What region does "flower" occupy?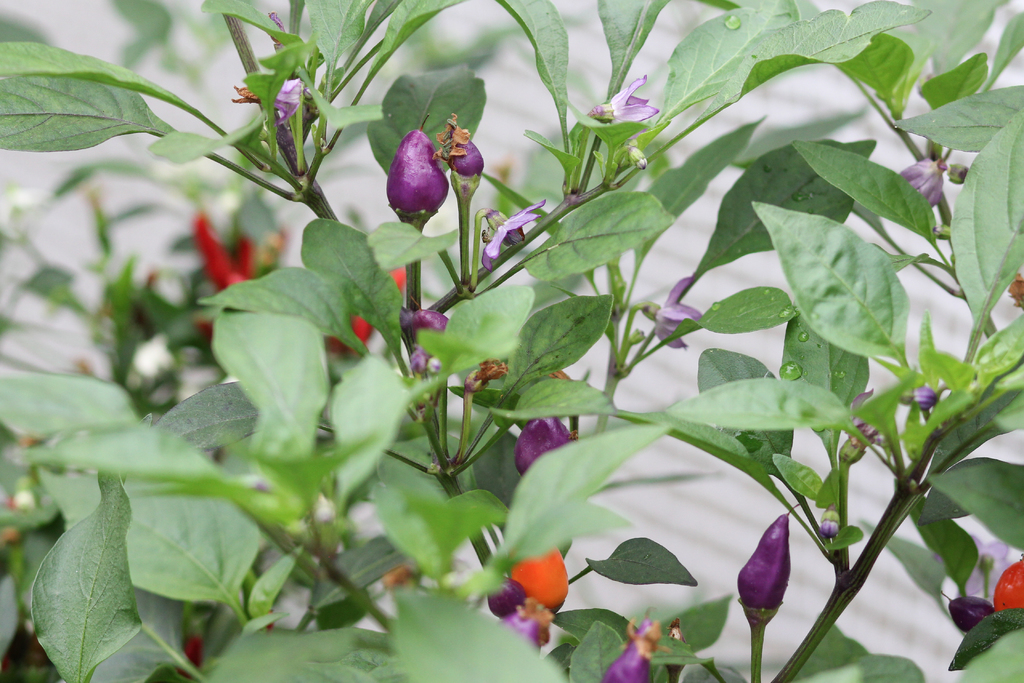
select_region(511, 414, 580, 473).
